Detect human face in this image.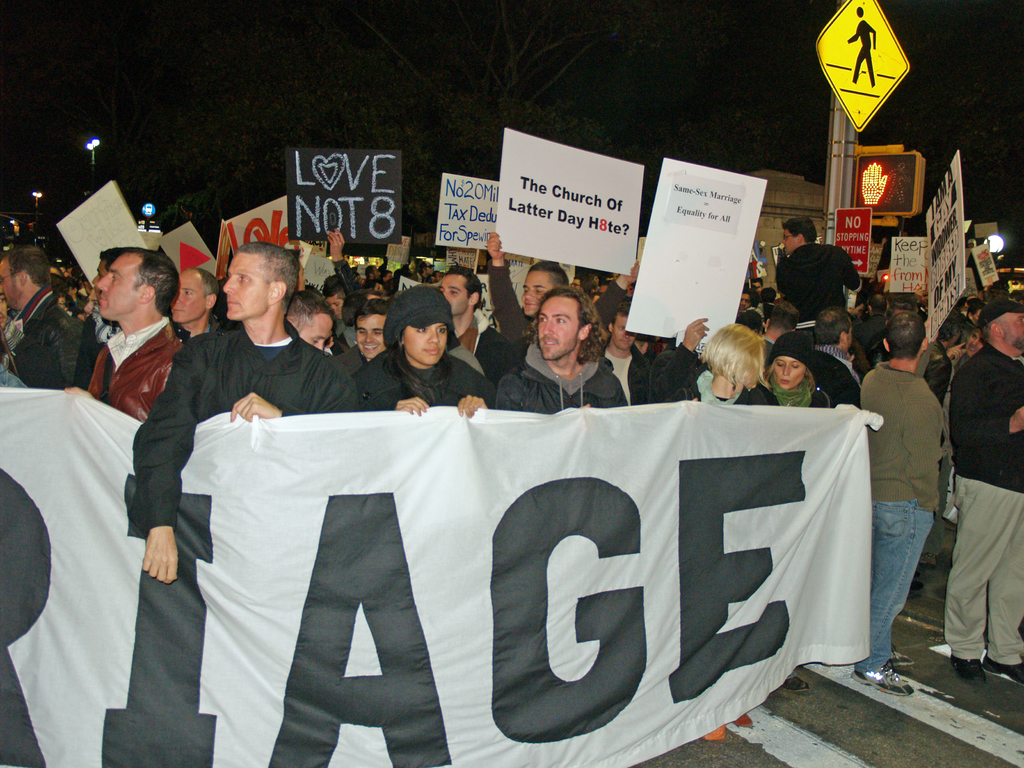
Detection: box=[842, 317, 853, 353].
